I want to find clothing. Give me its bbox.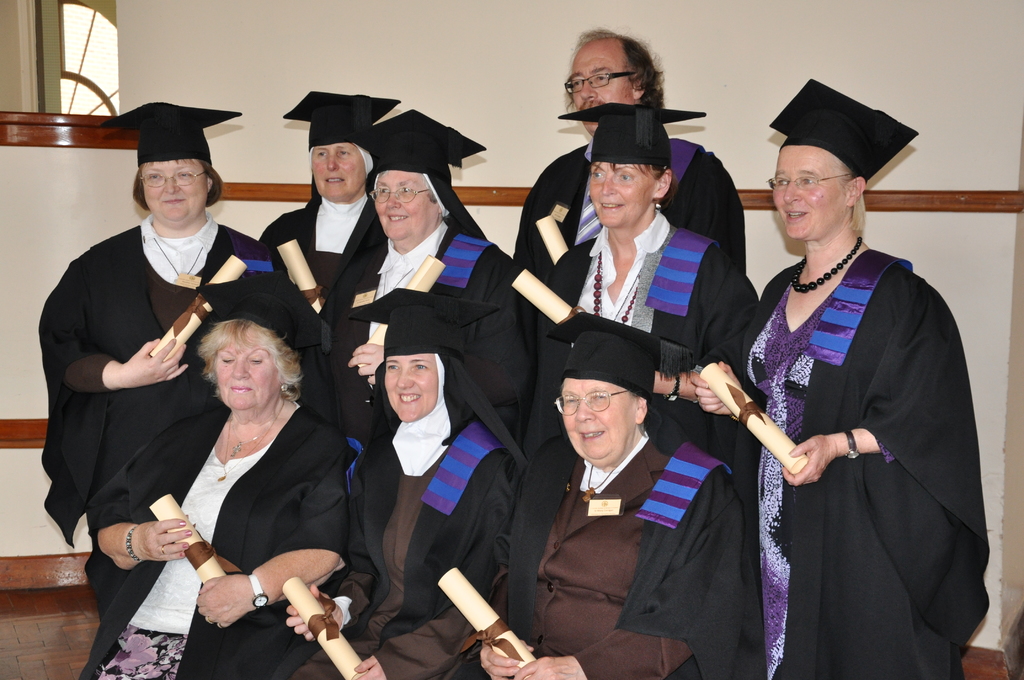
507, 130, 751, 291.
